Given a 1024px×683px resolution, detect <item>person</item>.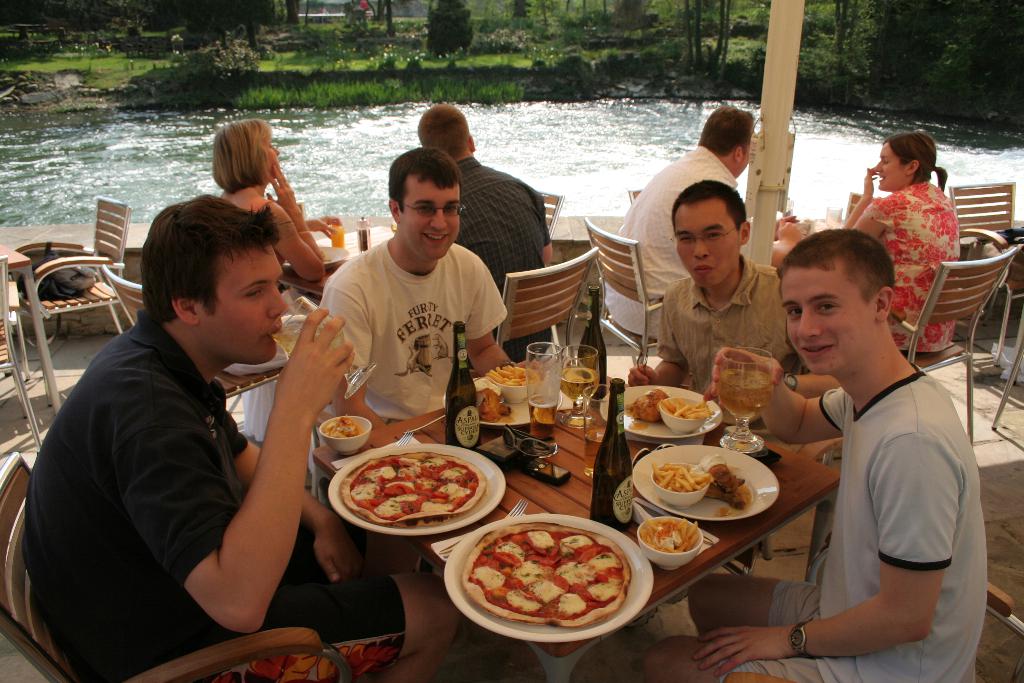
Rect(844, 130, 960, 355).
